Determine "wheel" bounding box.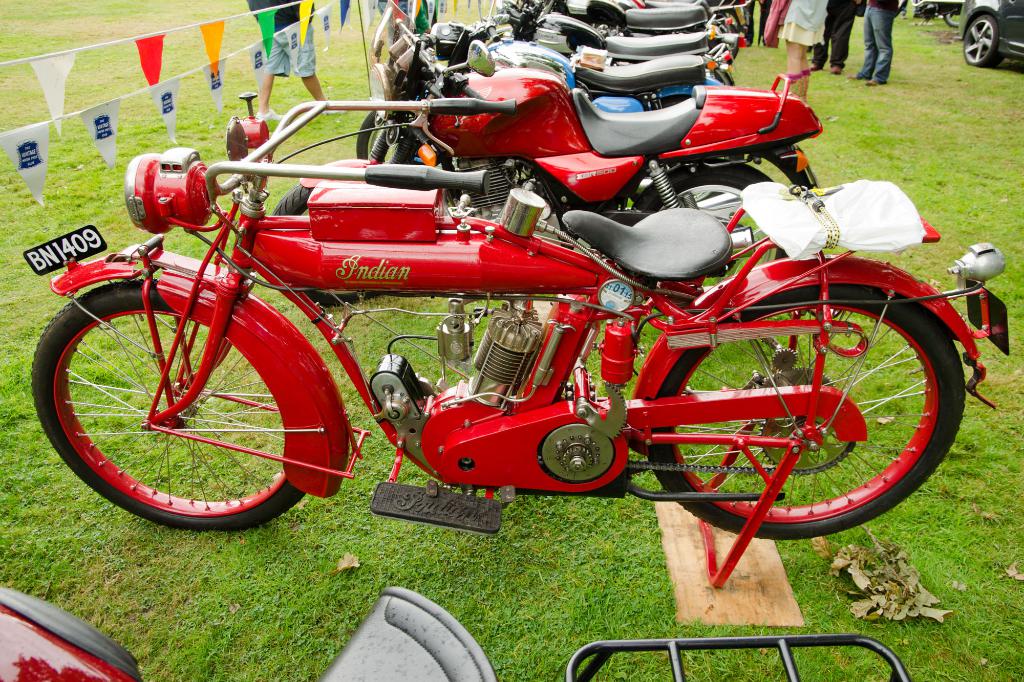
Determined: box=[36, 276, 334, 532].
